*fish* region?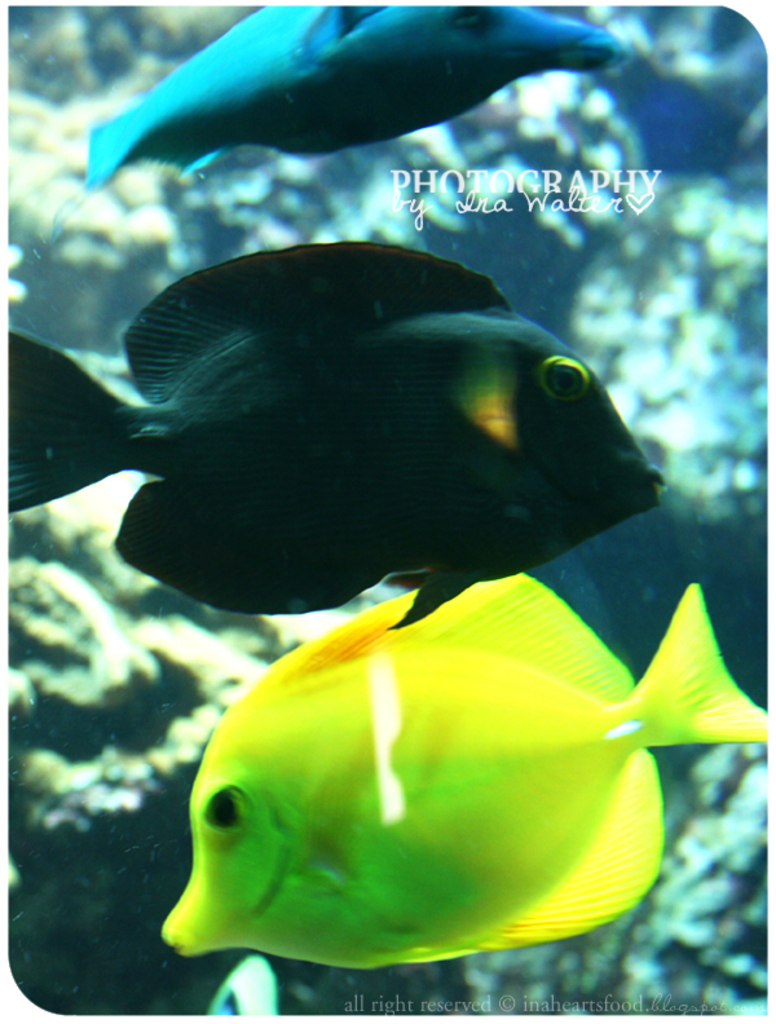
pyautogui.locateOnScreen(0, 239, 663, 636)
